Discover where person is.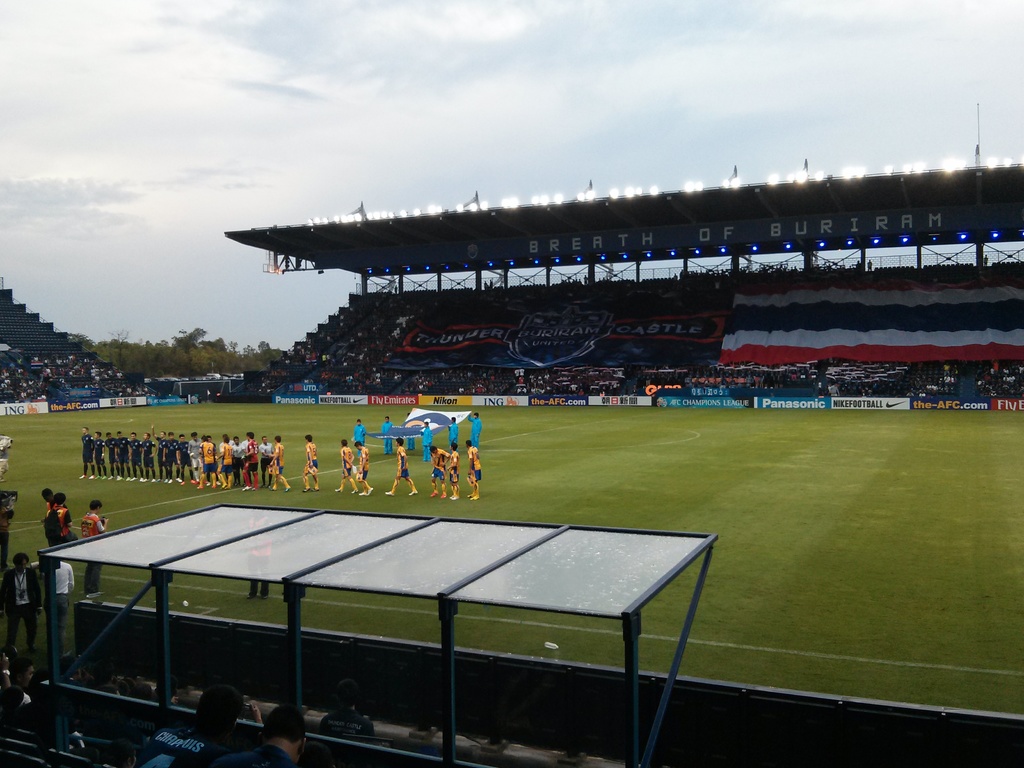
Discovered at [40, 559, 74, 639].
